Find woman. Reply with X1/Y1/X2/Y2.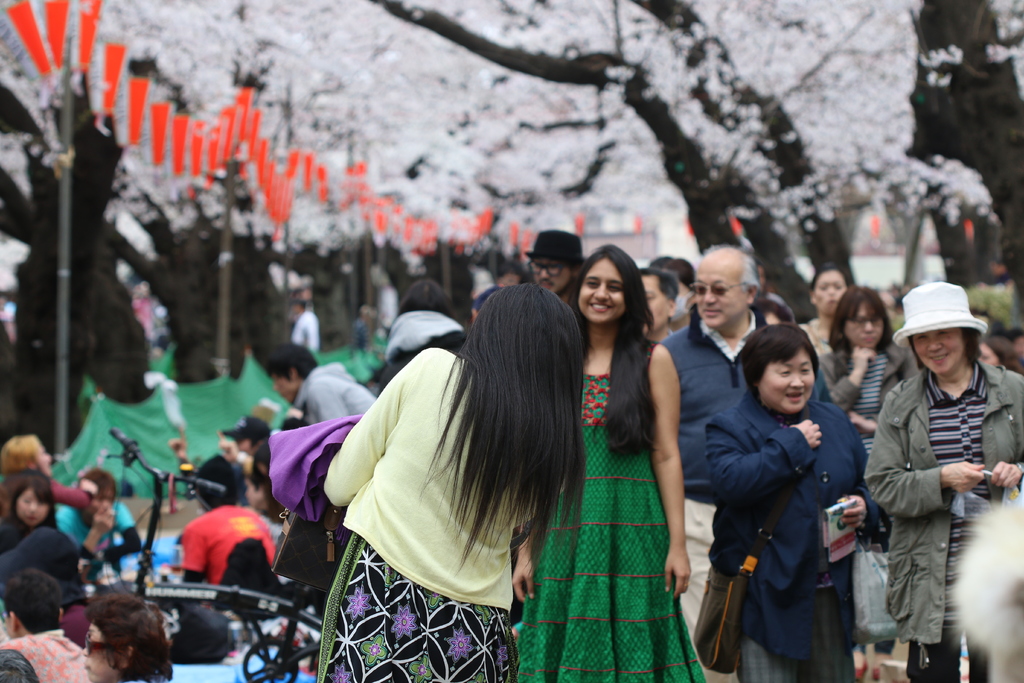
541/220/687/647.
